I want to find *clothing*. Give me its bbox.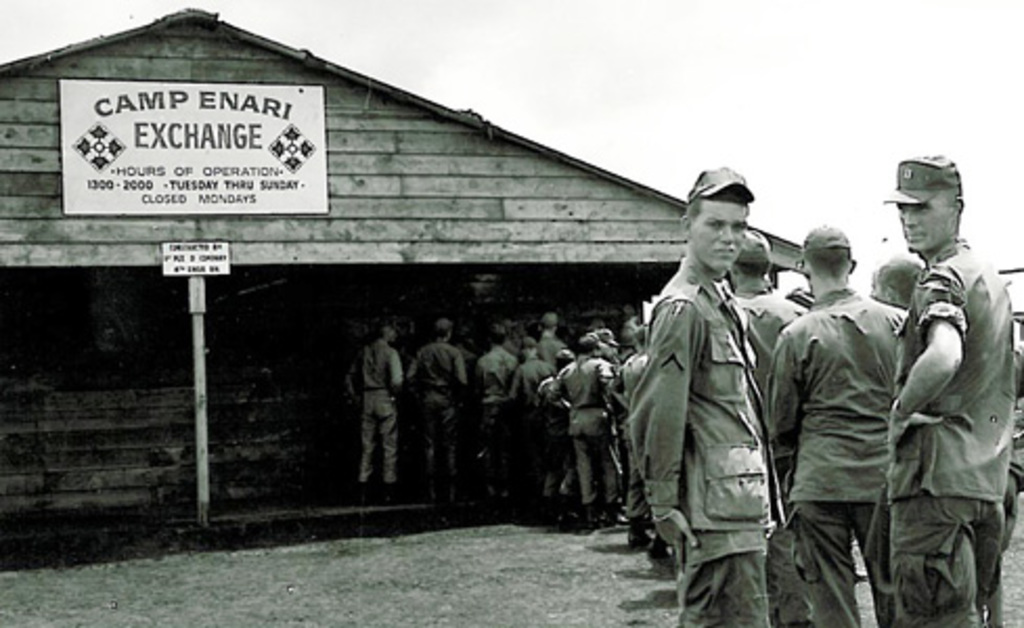
<bbox>534, 331, 570, 366</bbox>.
